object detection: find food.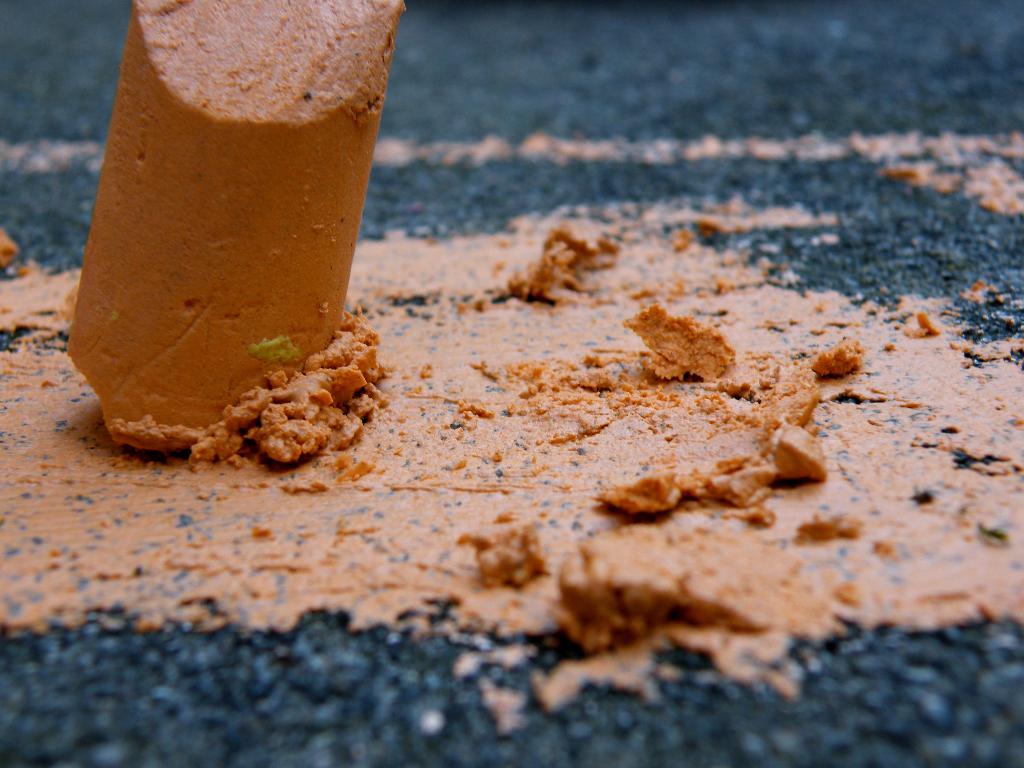
[left=0, top=217, right=1023, bottom=700].
